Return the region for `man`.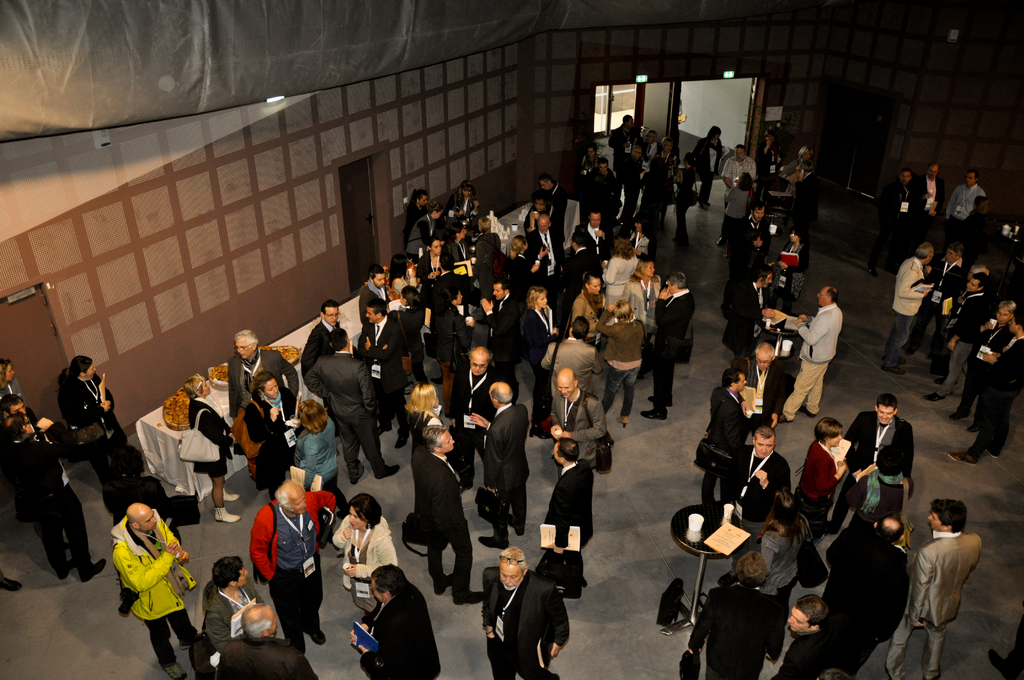
[x1=620, y1=146, x2=643, y2=225].
